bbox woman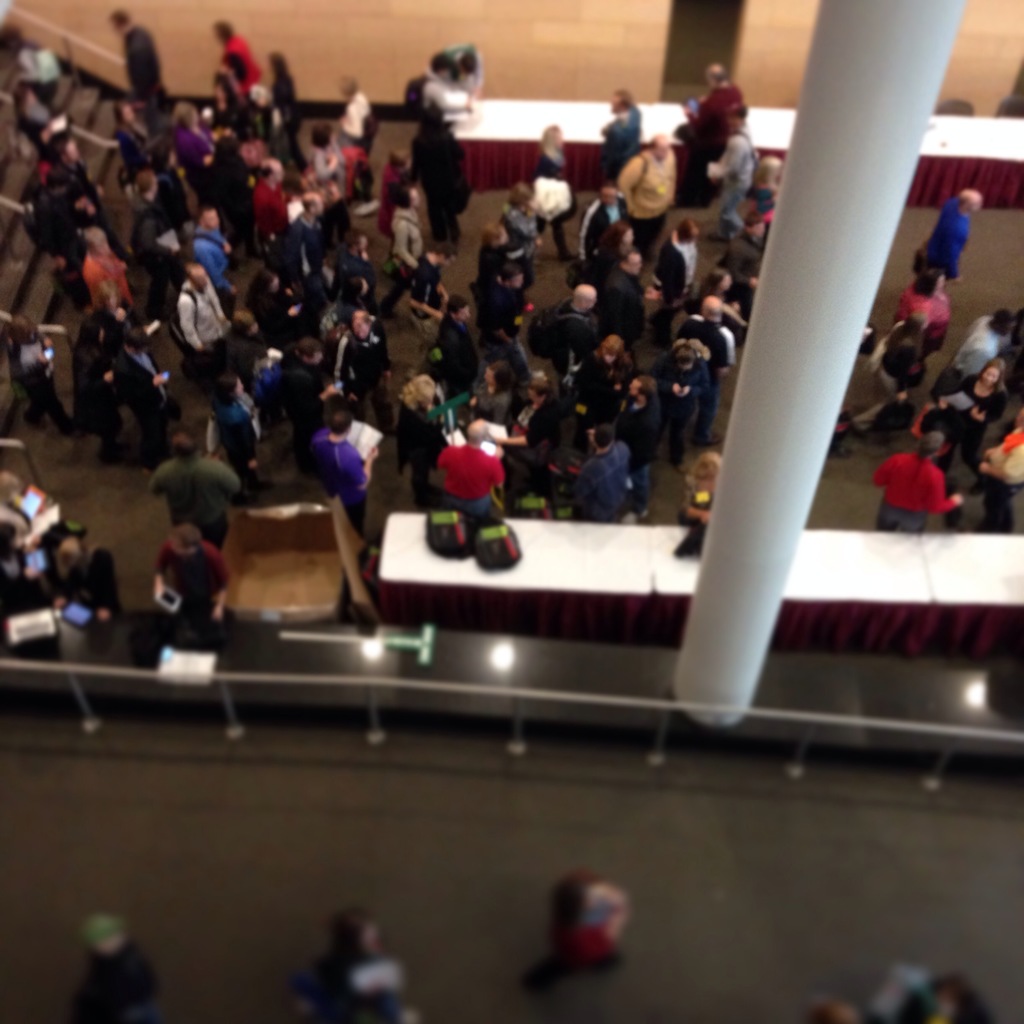
detection(244, 259, 309, 330)
